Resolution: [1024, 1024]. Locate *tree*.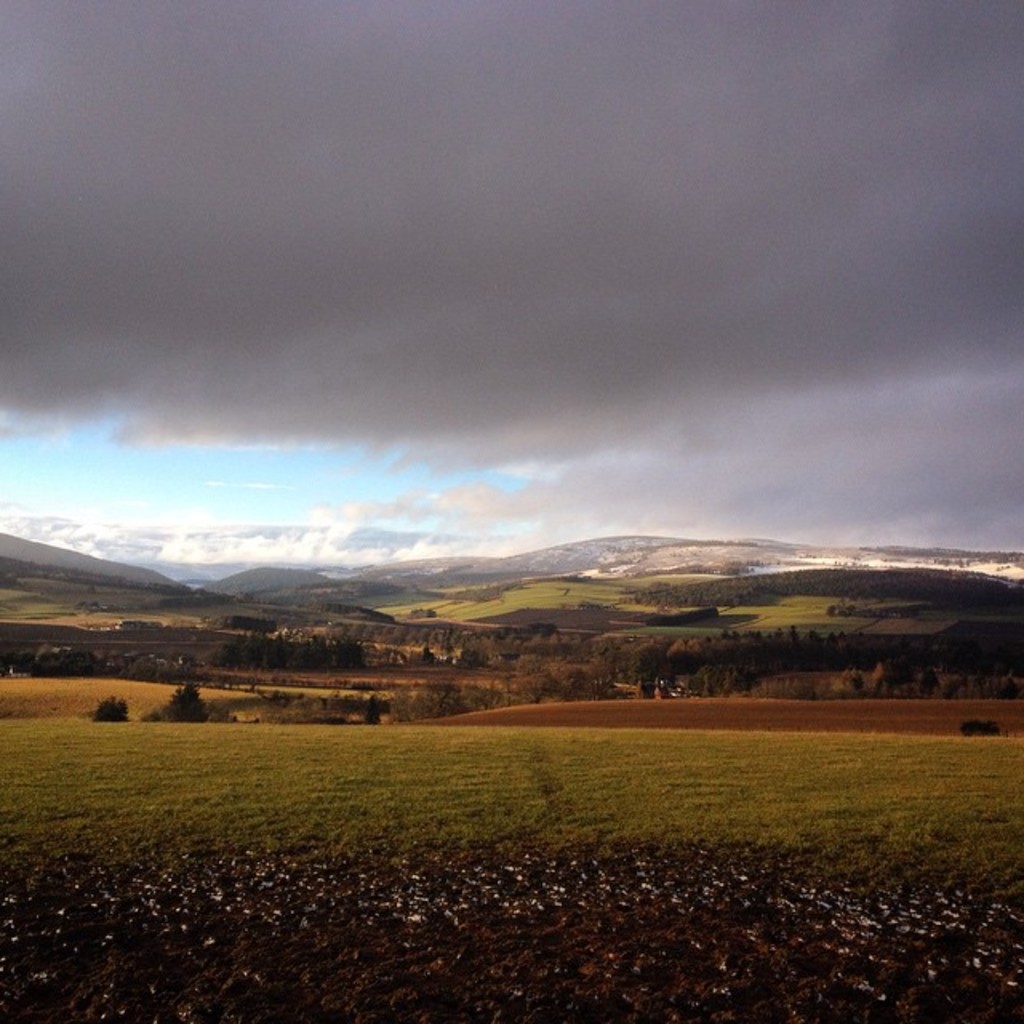
box=[525, 656, 563, 707].
